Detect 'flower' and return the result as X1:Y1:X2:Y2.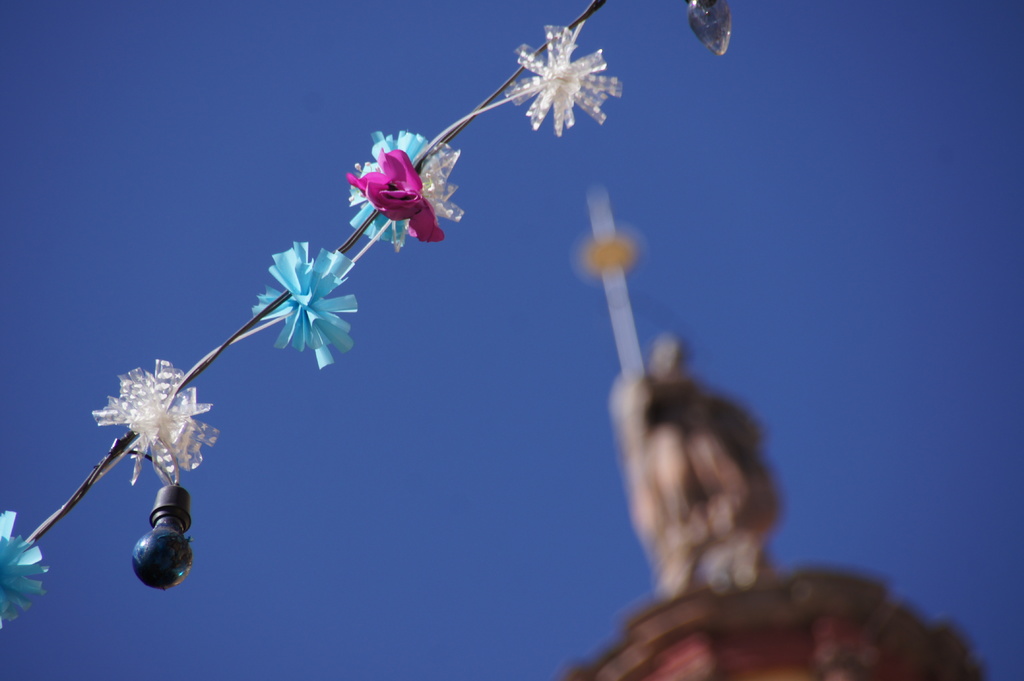
0:499:52:632.
